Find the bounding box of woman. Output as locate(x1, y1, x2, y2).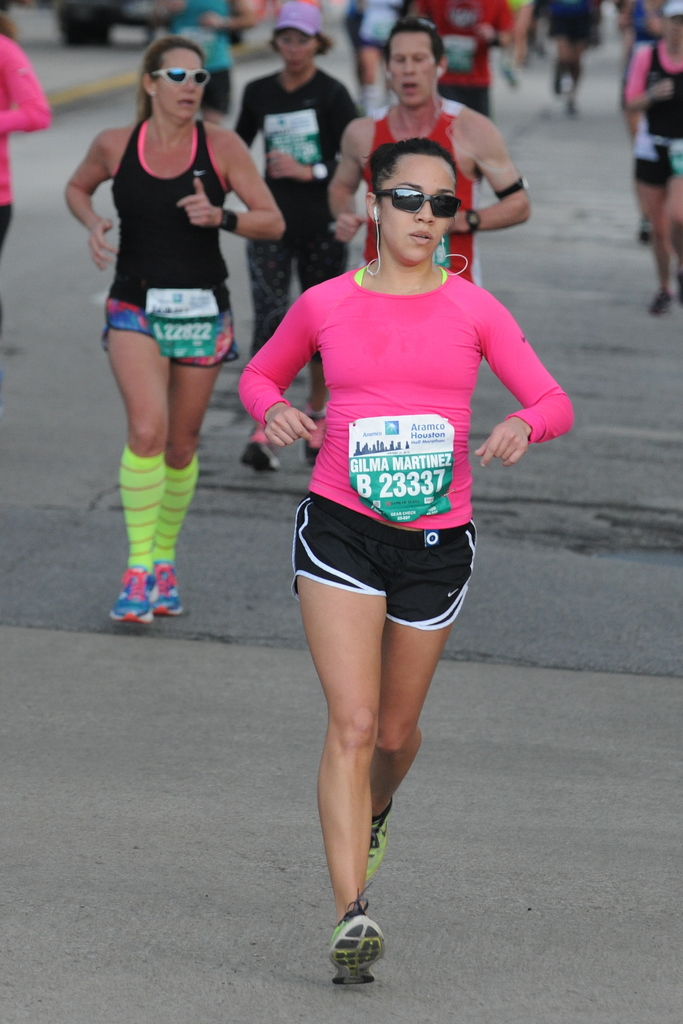
locate(150, 0, 259, 126).
